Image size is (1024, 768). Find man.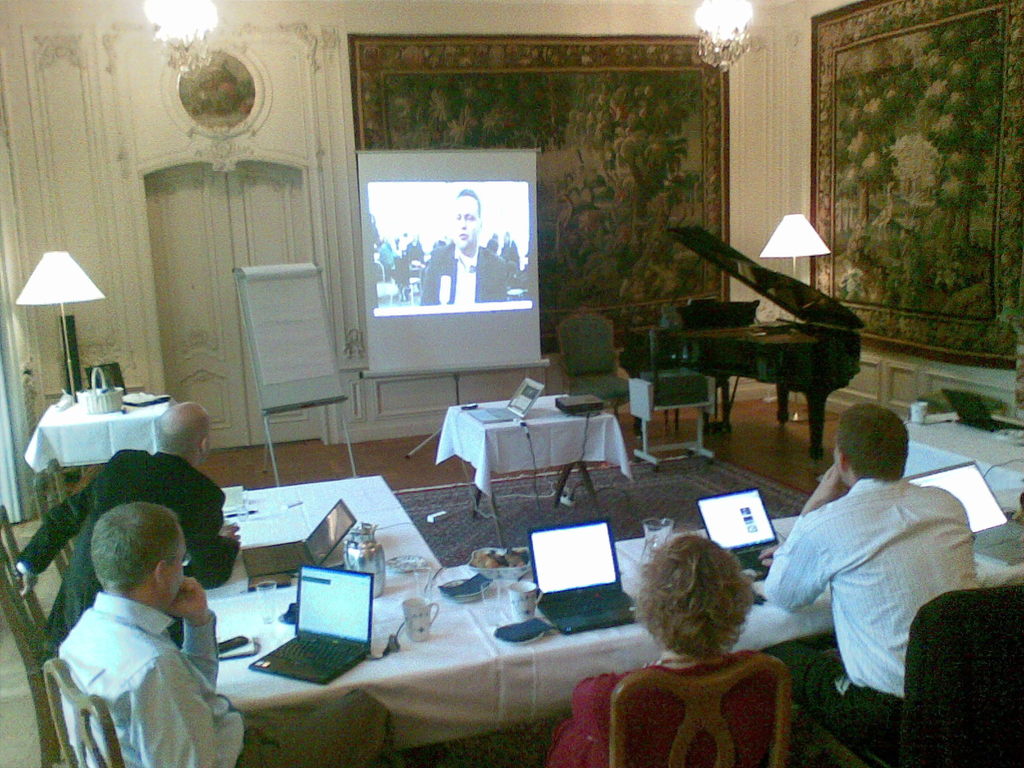
[10,399,243,678].
